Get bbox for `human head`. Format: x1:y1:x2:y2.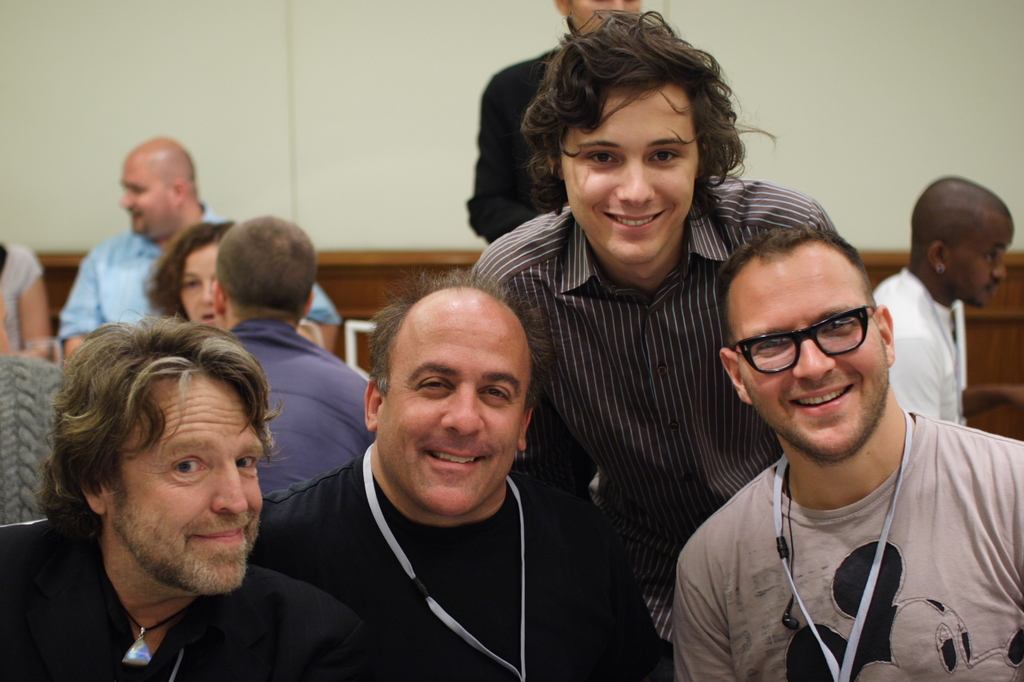
357:288:537:515.
